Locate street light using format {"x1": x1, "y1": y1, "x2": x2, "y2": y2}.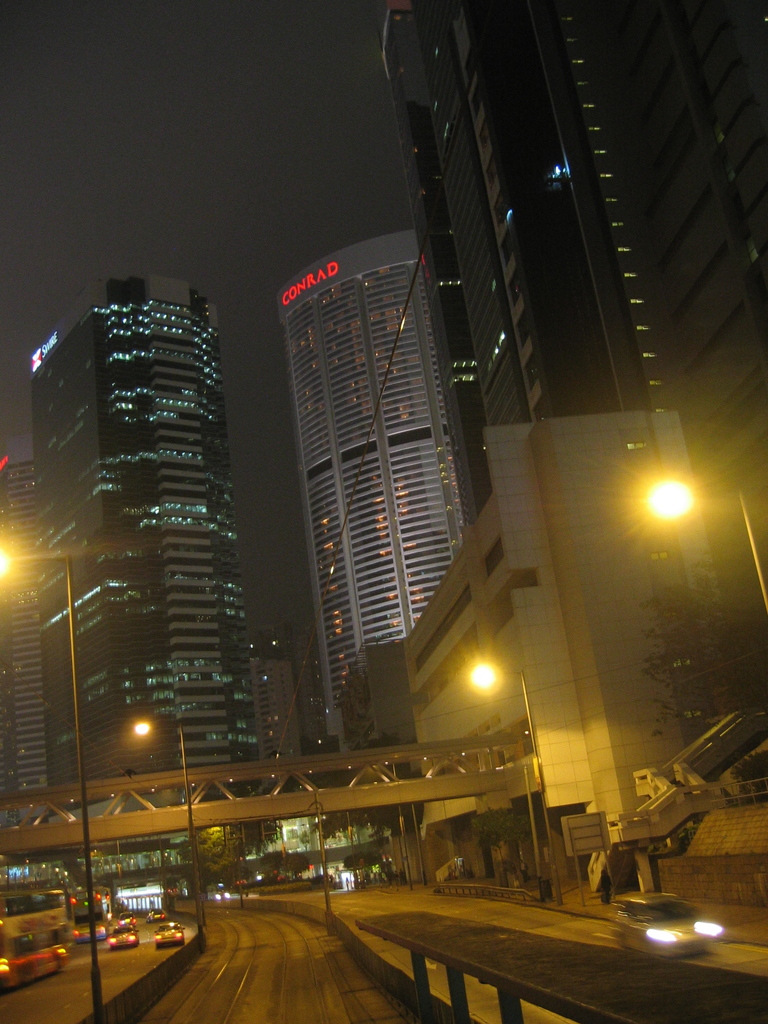
{"x1": 642, "y1": 475, "x2": 767, "y2": 614}.
